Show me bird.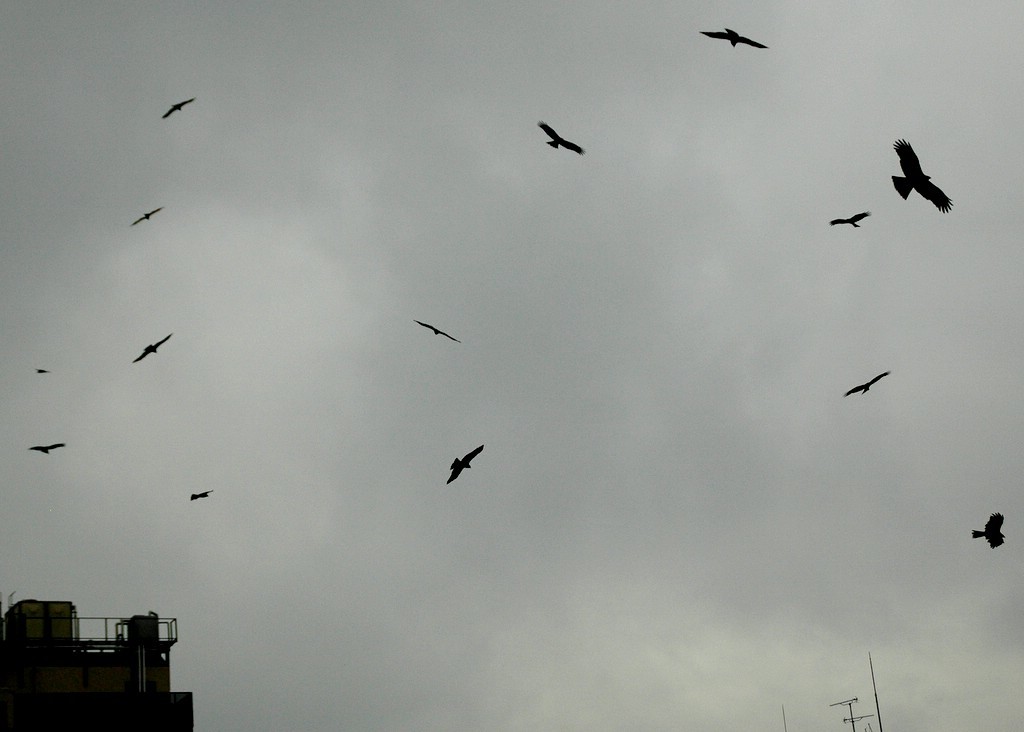
bird is here: 27,444,66,458.
